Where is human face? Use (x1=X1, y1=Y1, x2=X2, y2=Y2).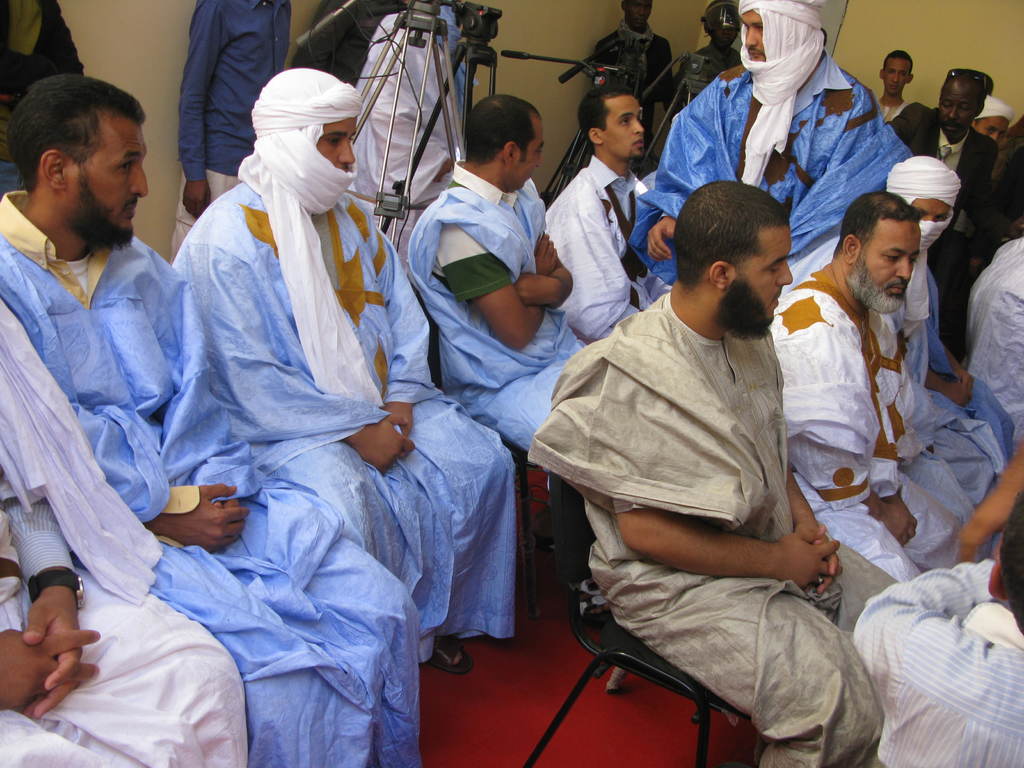
(x1=730, y1=223, x2=792, y2=338).
